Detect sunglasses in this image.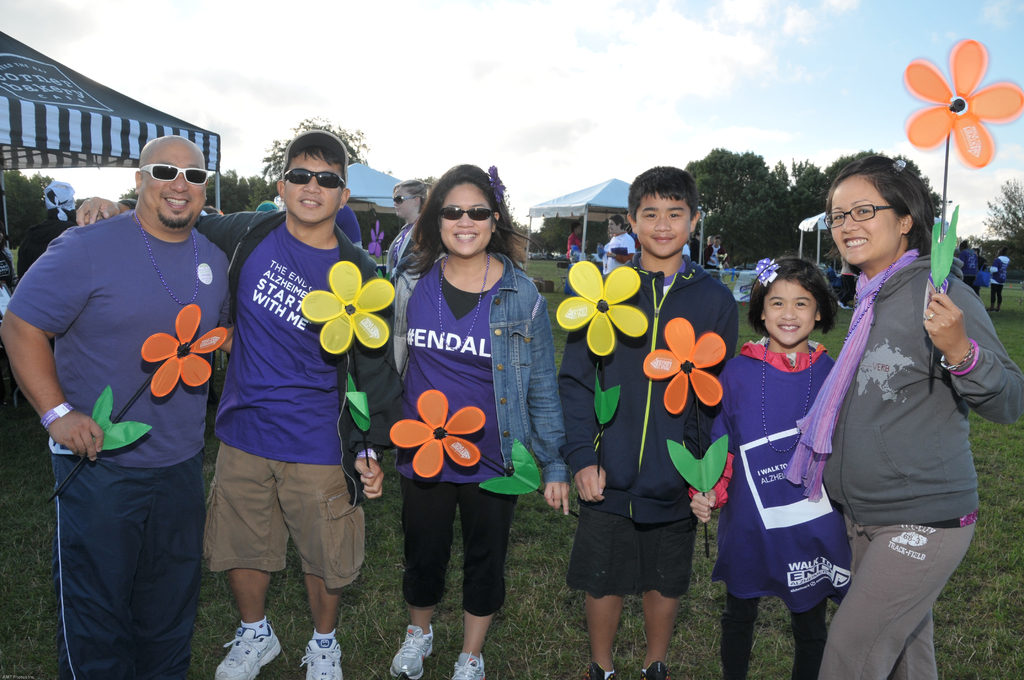
Detection: <bbox>394, 197, 417, 206</bbox>.
